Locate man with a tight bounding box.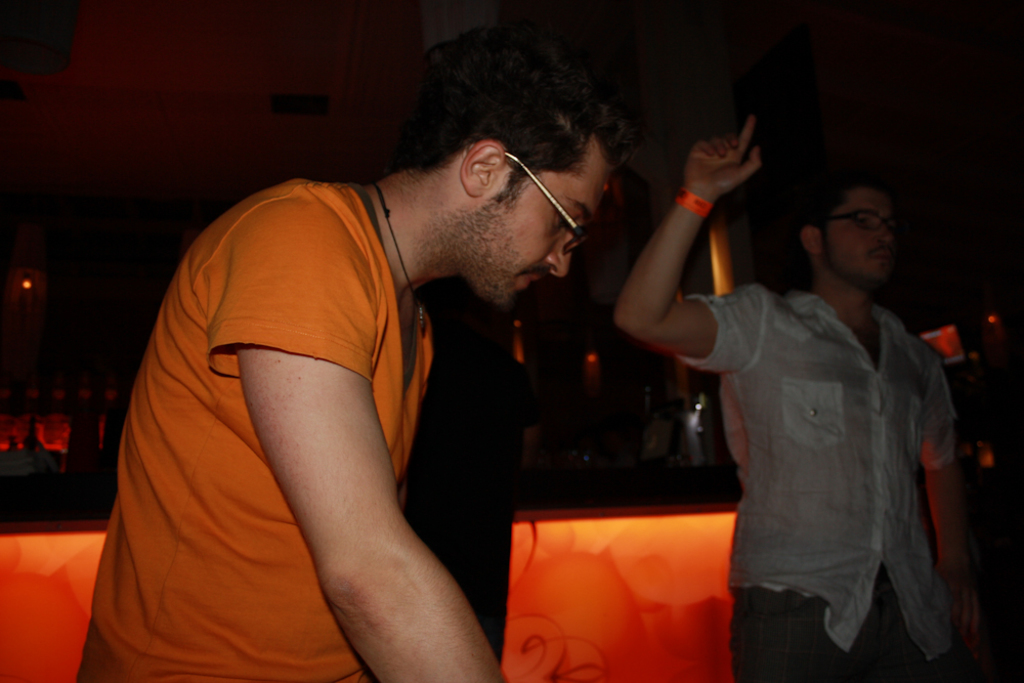
left=617, top=102, right=987, bottom=682.
